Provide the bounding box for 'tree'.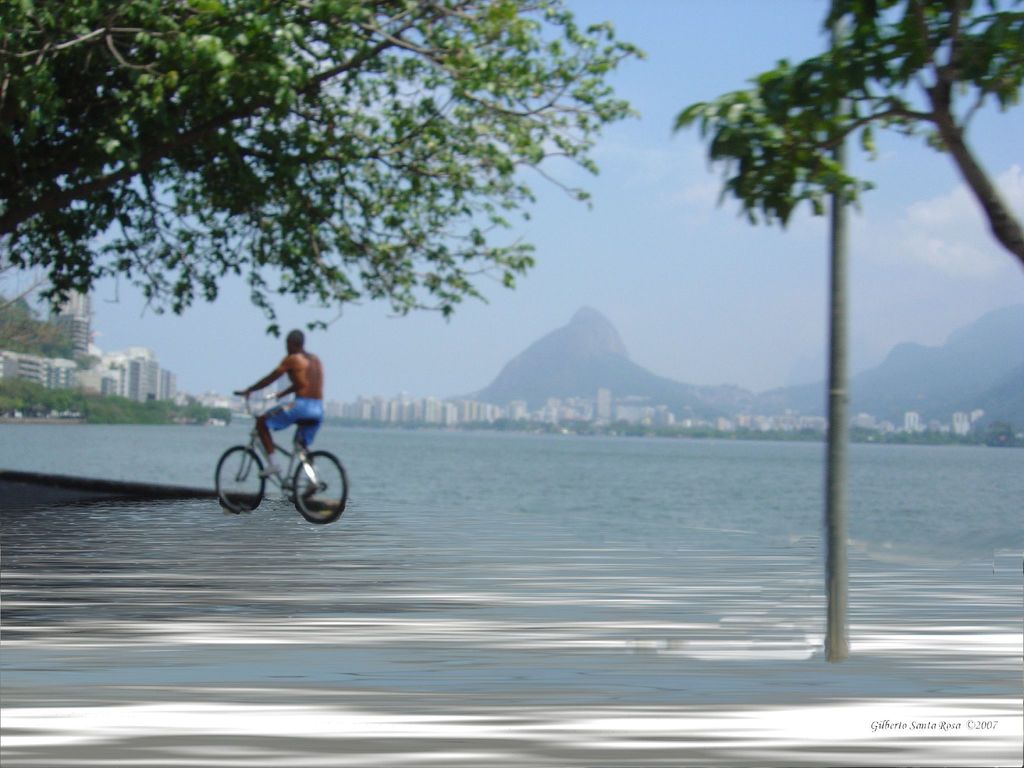
bbox=[0, 0, 647, 336].
